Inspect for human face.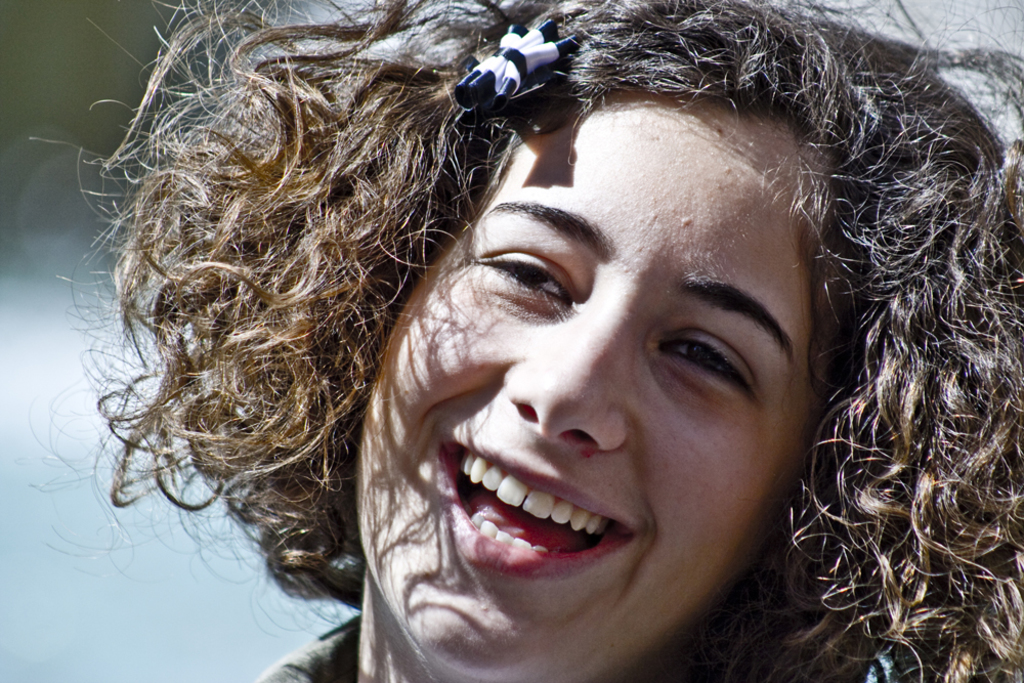
Inspection: (348, 98, 841, 682).
